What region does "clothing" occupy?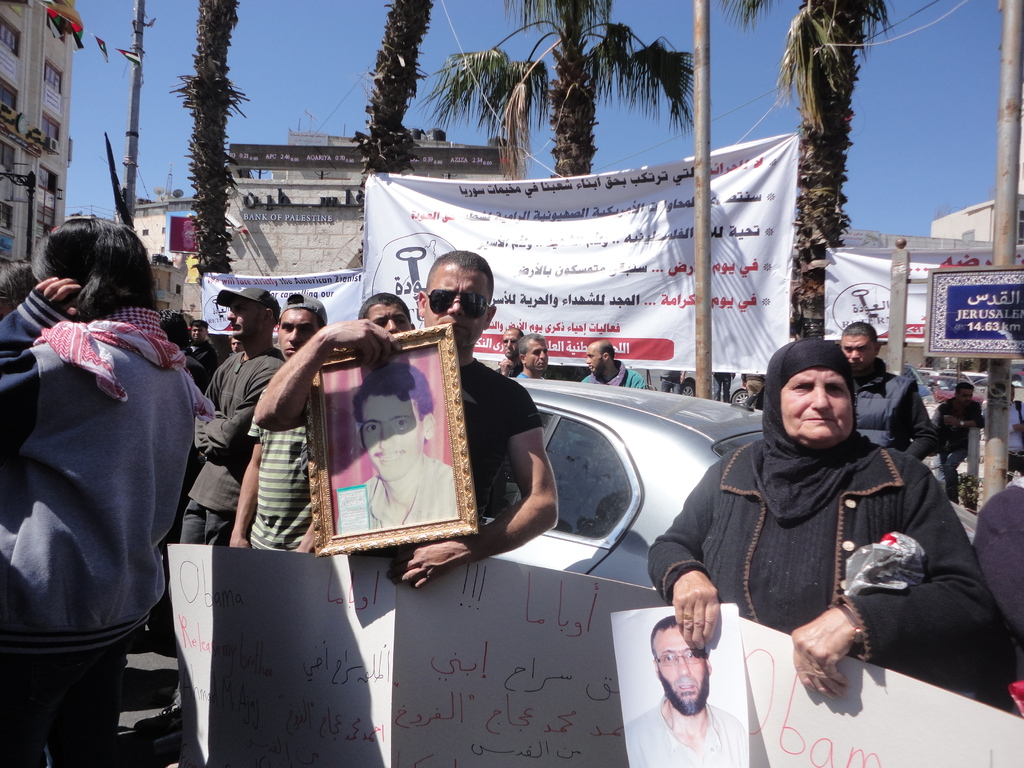
[972, 476, 1023, 675].
